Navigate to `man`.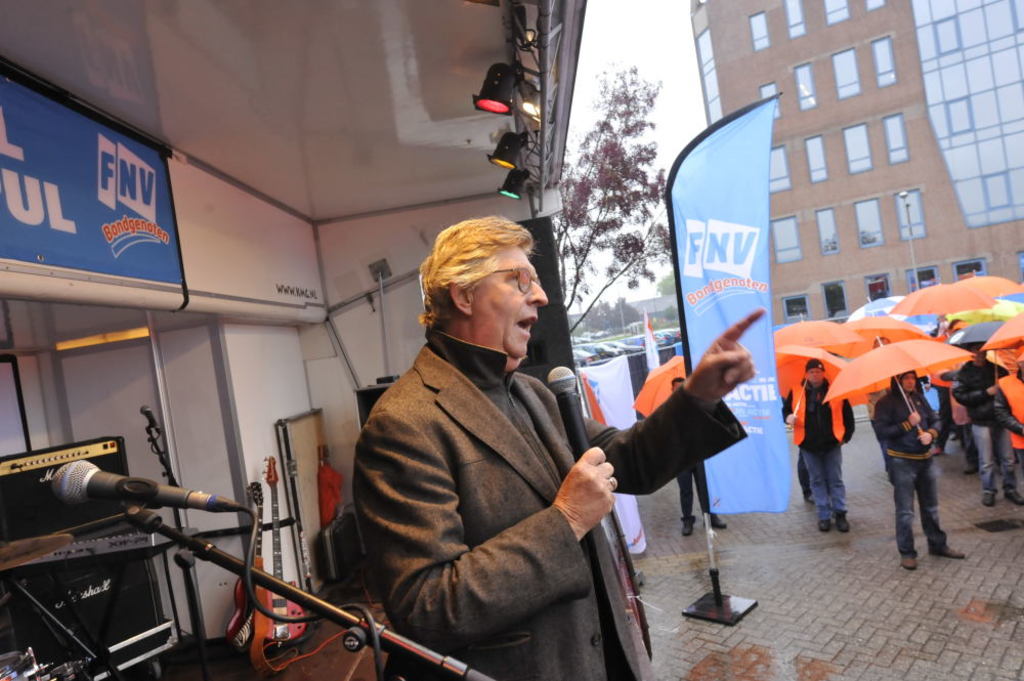
Navigation target: locate(674, 374, 728, 536).
